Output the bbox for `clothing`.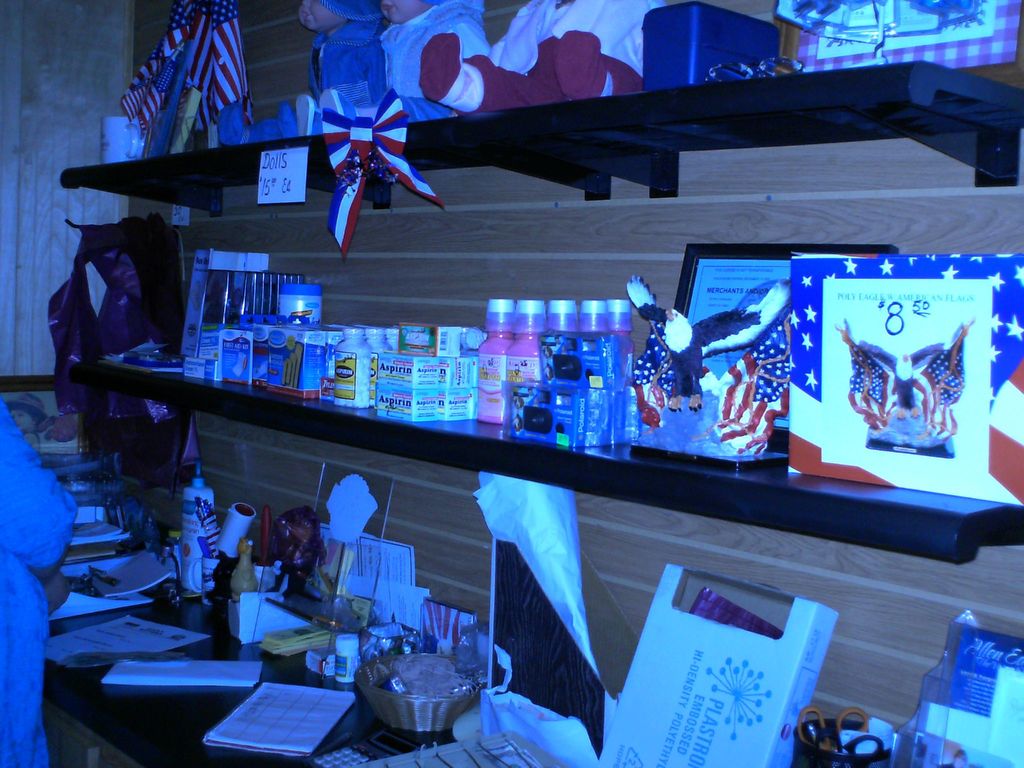
Rect(378, 0, 488, 122).
